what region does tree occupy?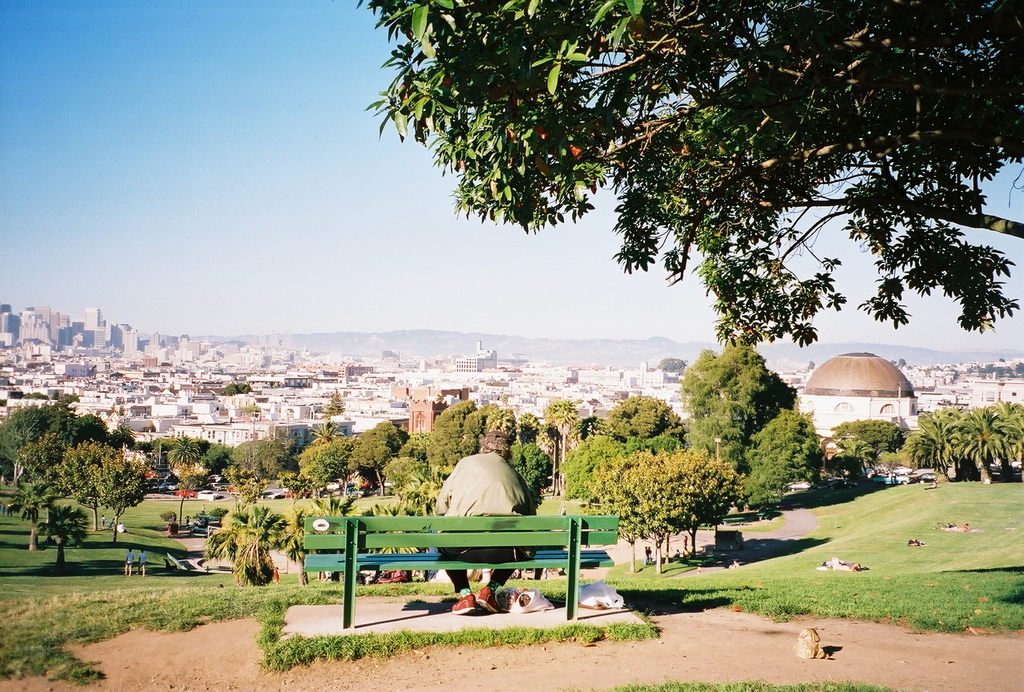
[276, 470, 317, 502].
